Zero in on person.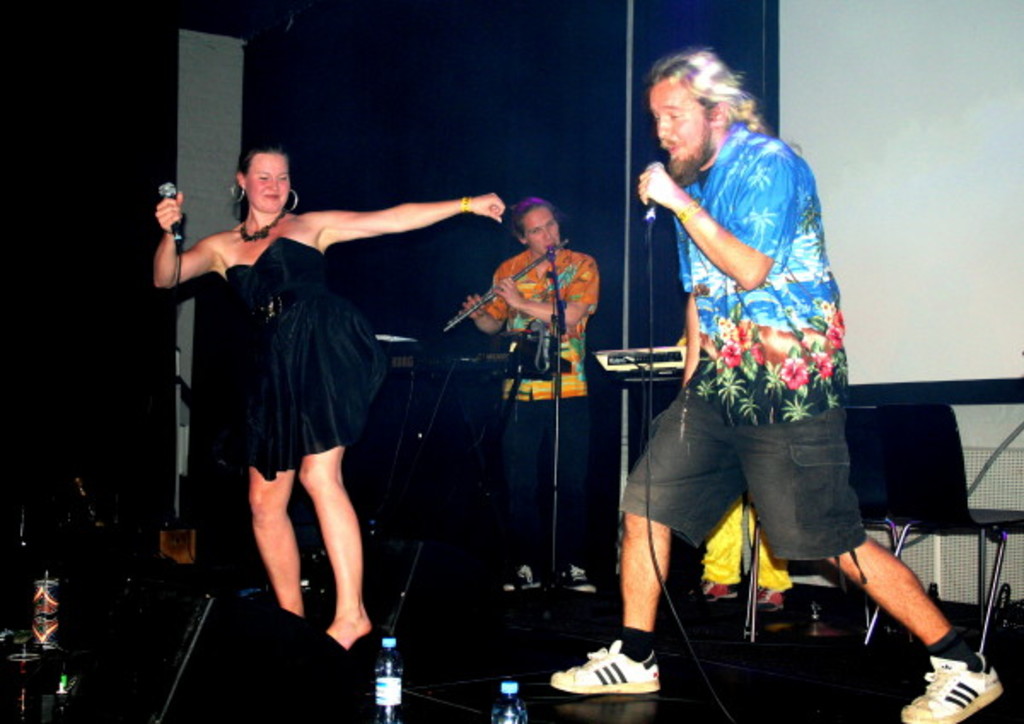
Zeroed in: (x1=147, y1=142, x2=512, y2=654).
